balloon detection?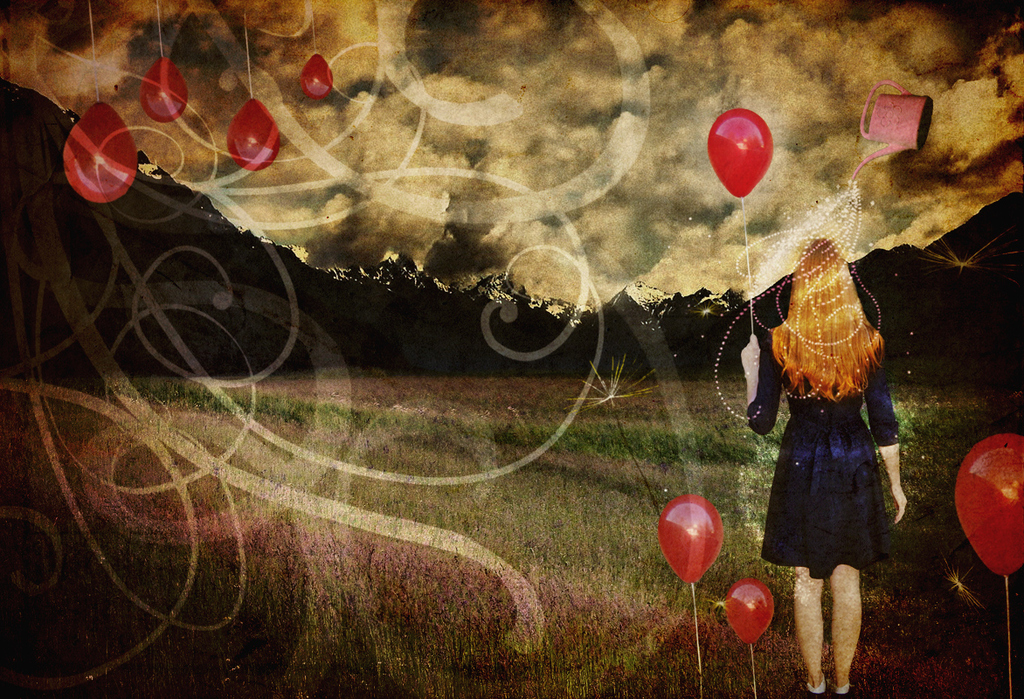
pyautogui.locateOnScreen(301, 52, 334, 100)
